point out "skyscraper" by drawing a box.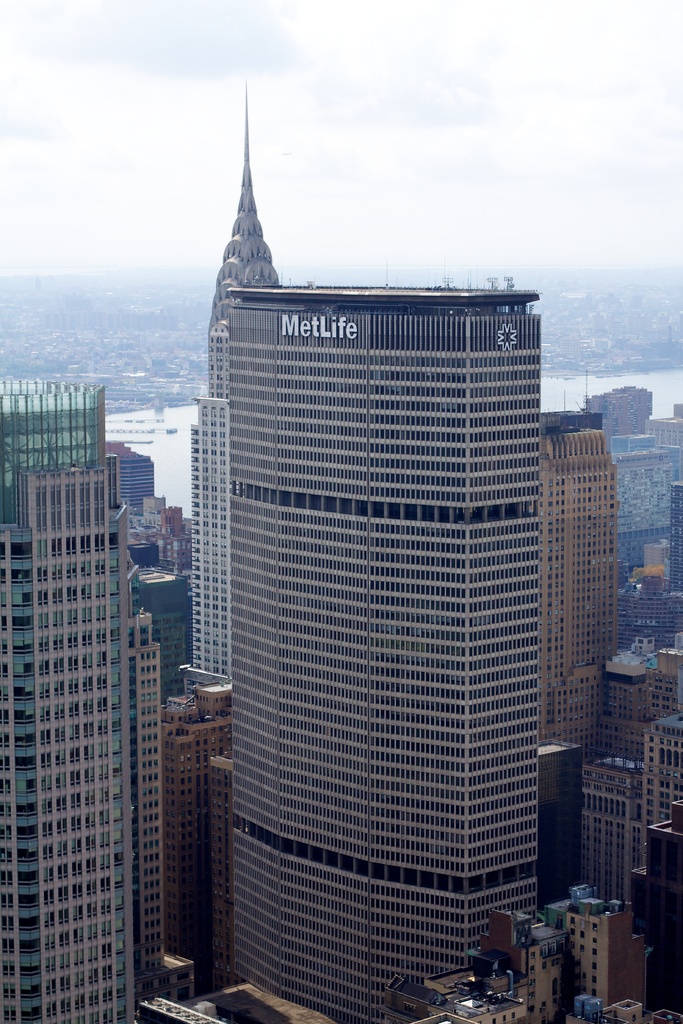
Rect(11, 386, 209, 998).
